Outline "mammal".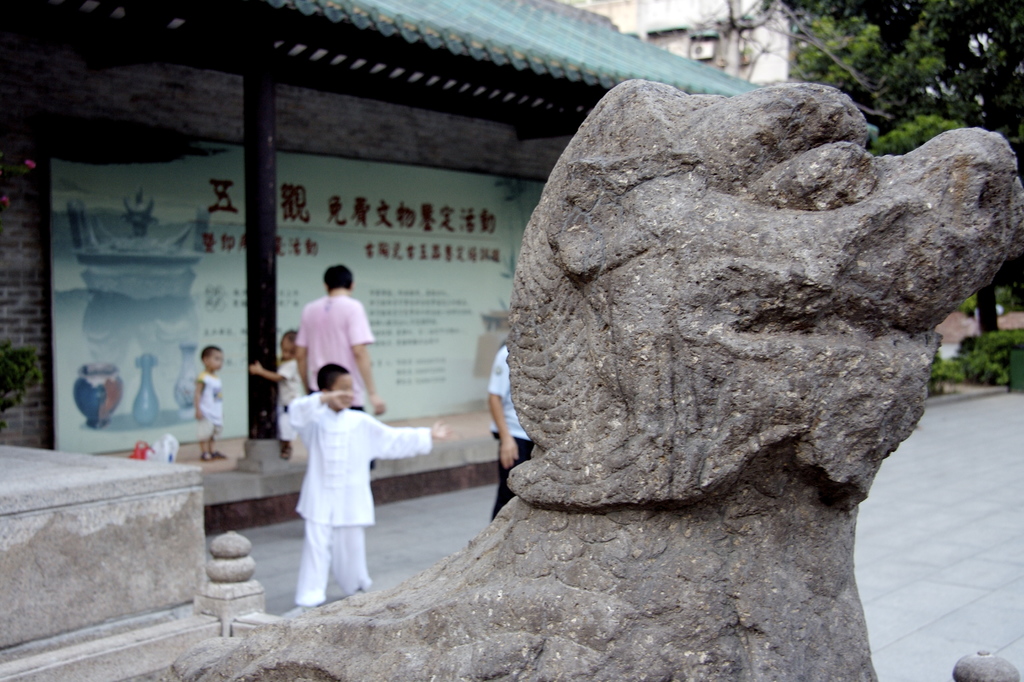
Outline: locate(267, 366, 416, 583).
